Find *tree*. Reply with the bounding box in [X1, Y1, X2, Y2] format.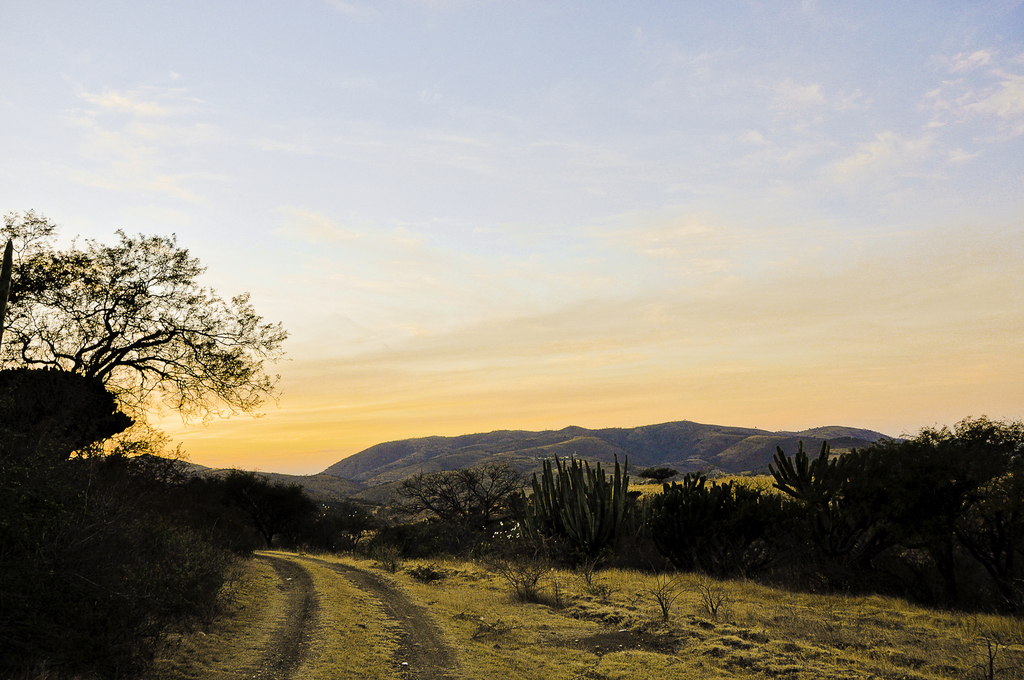
[530, 454, 640, 571].
